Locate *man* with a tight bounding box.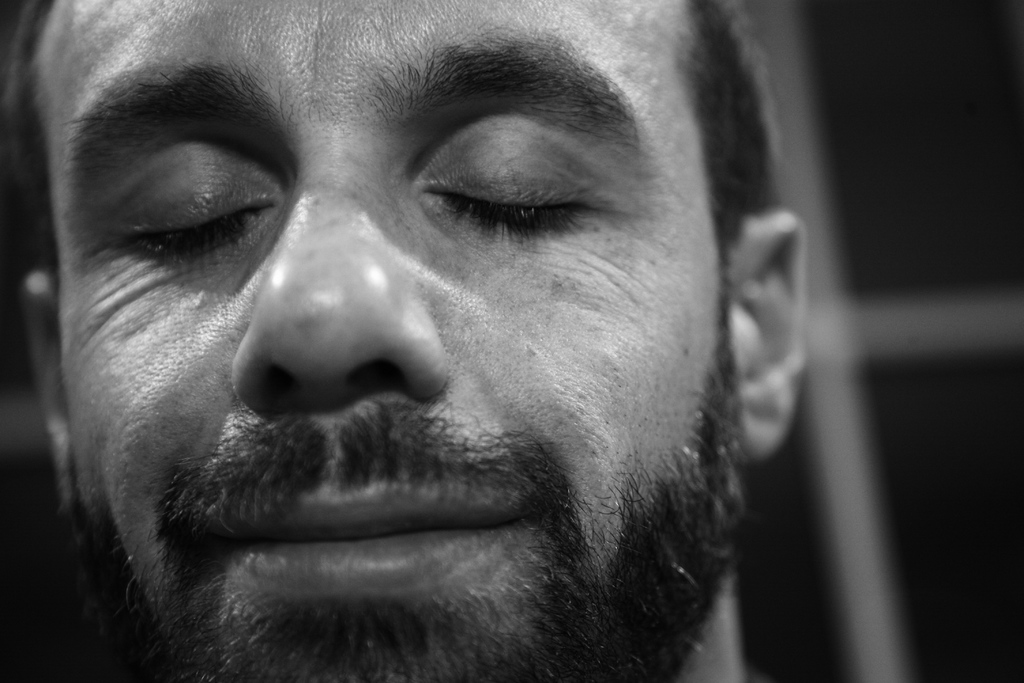
{"x1": 0, "y1": 0, "x2": 808, "y2": 682}.
